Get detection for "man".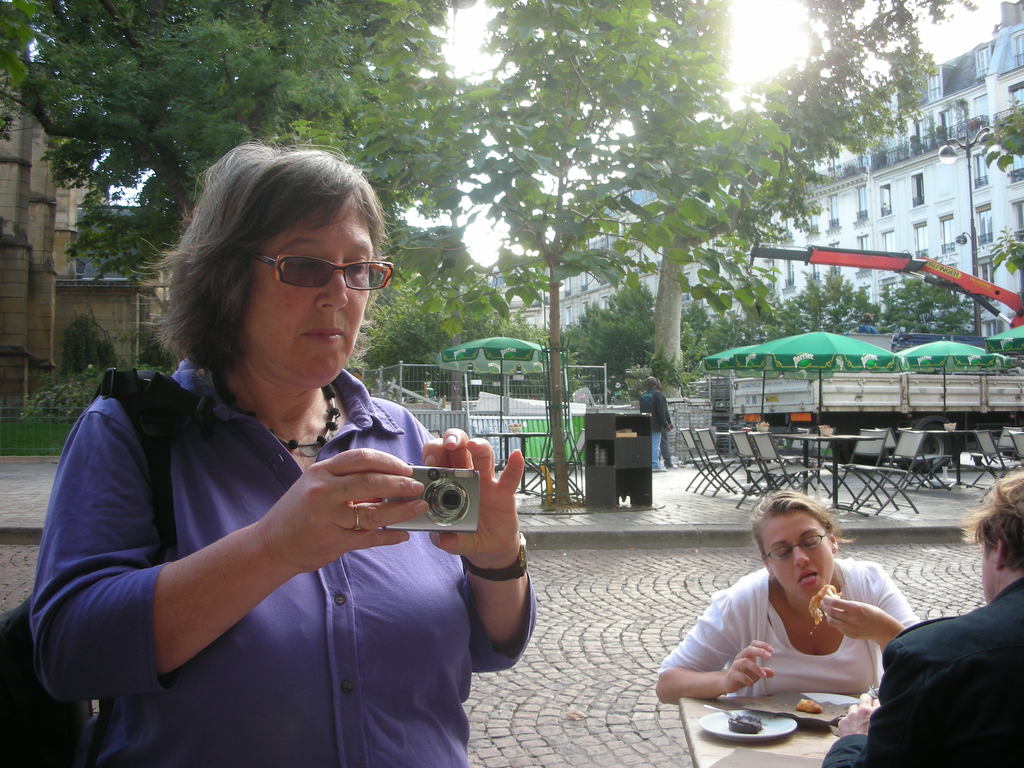
Detection: (left=822, top=472, right=1023, bottom=767).
